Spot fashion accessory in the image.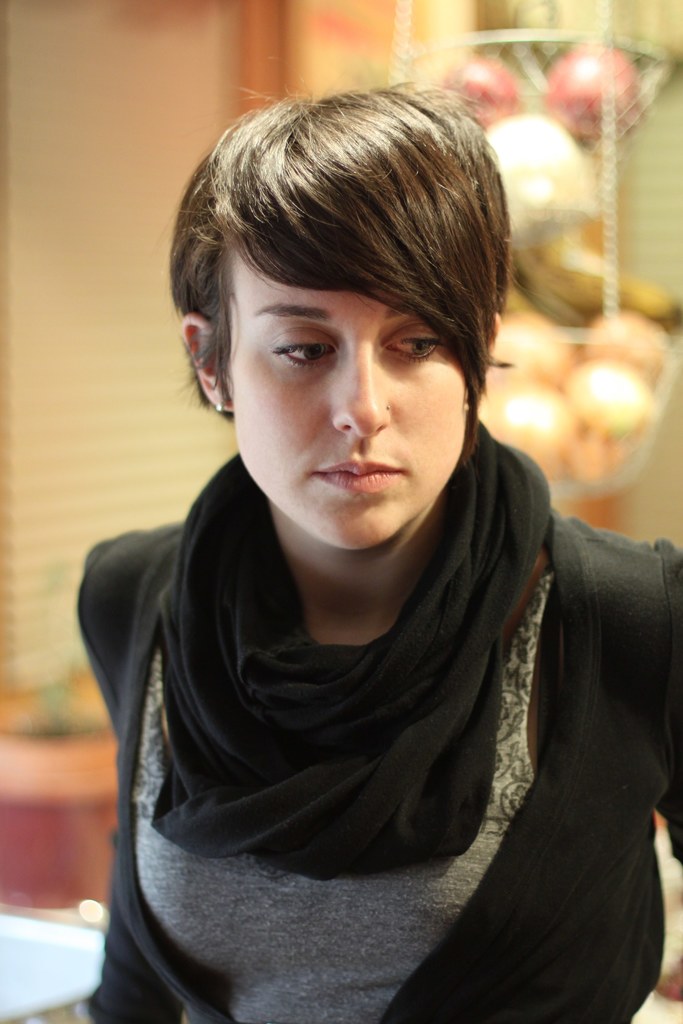
fashion accessory found at l=212, t=398, r=233, b=419.
